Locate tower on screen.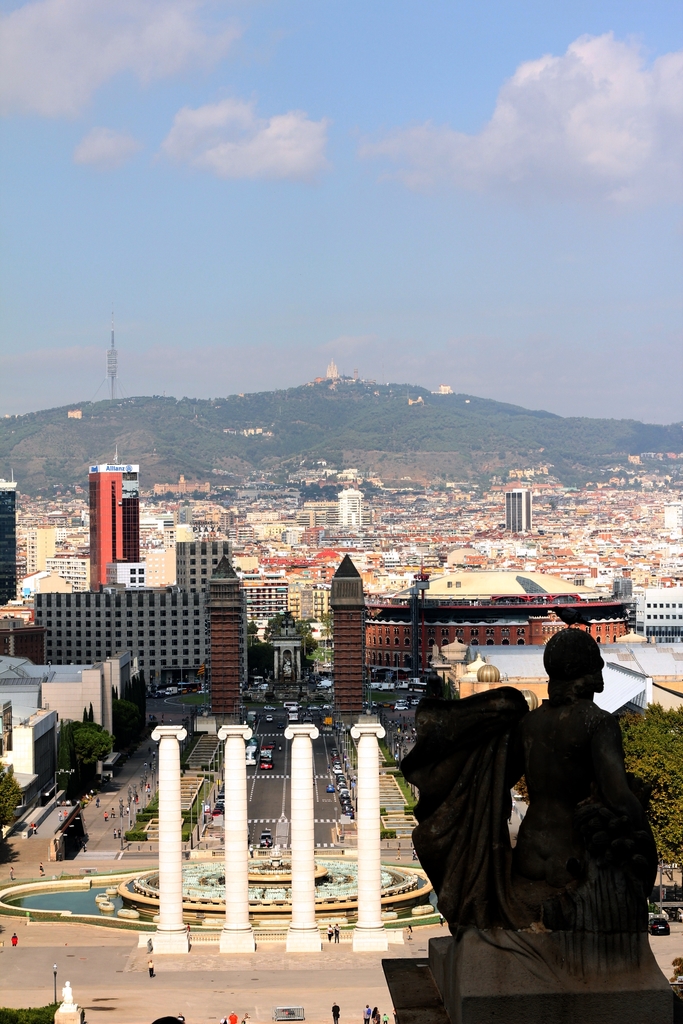
On screen at detection(327, 557, 375, 715).
